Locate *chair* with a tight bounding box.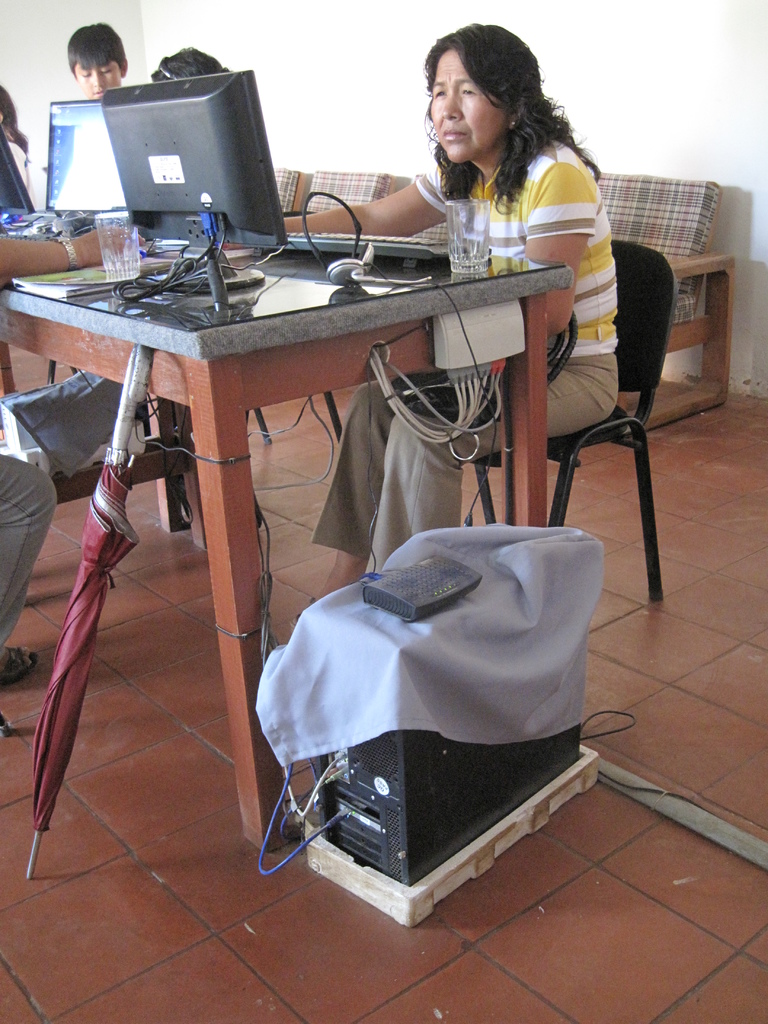
(x1=410, y1=172, x2=450, y2=252).
